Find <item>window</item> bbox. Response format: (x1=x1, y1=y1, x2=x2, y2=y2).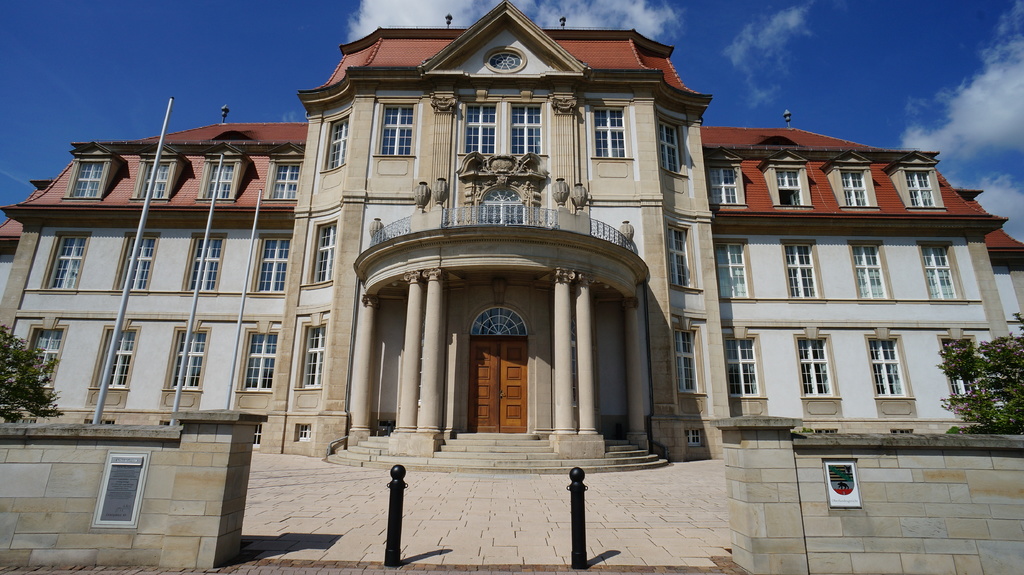
(x1=820, y1=149, x2=879, y2=211).
